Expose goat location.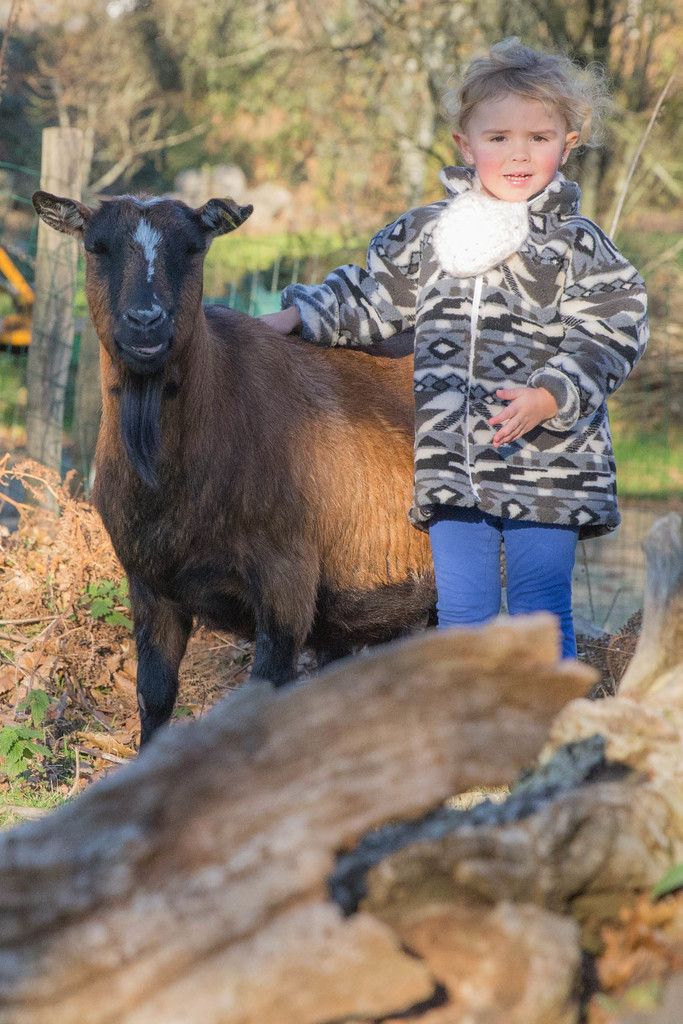
Exposed at 42/154/463/757.
